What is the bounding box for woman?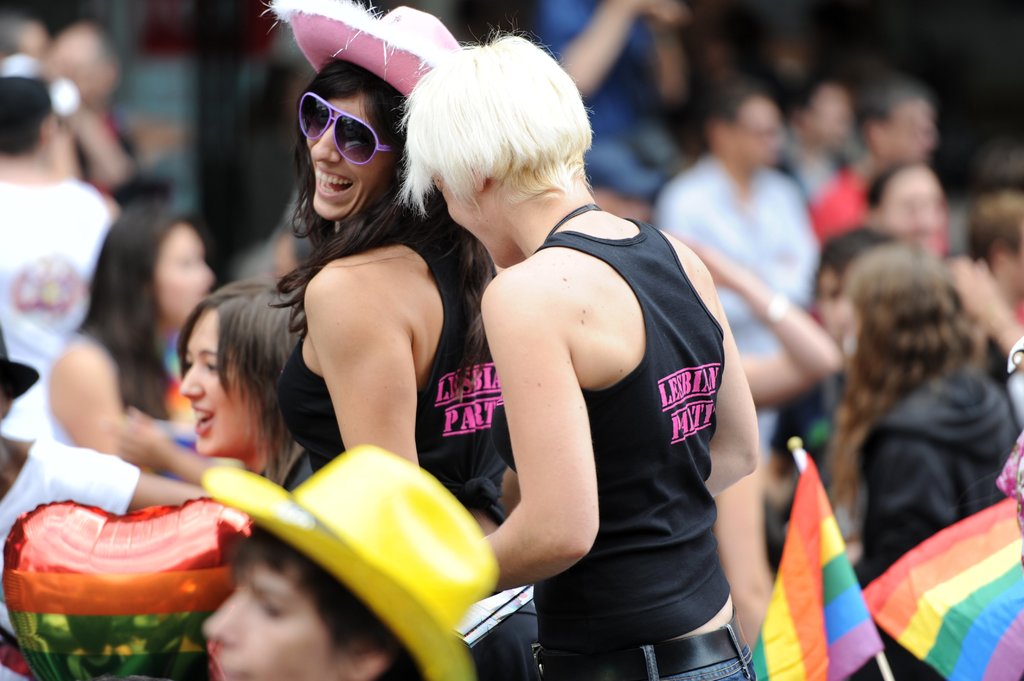
select_region(264, 0, 528, 680).
